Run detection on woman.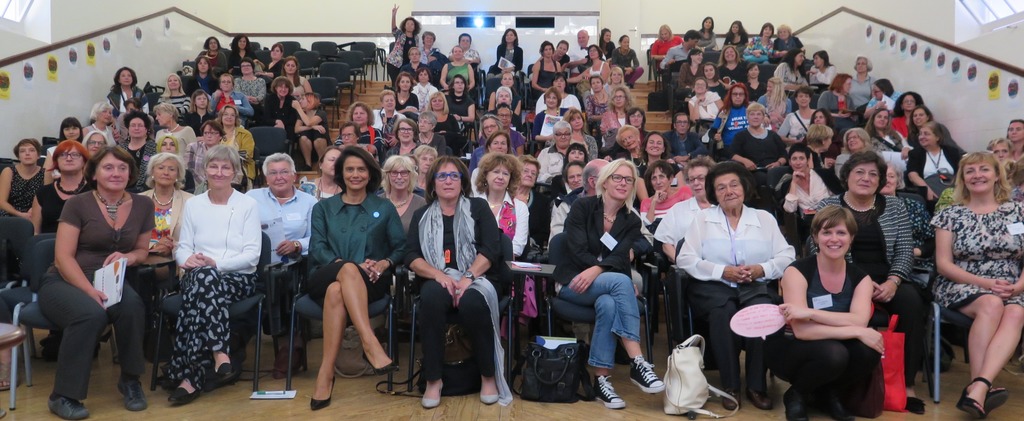
Result: [x1=195, y1=35, x2=226, y2=74].
